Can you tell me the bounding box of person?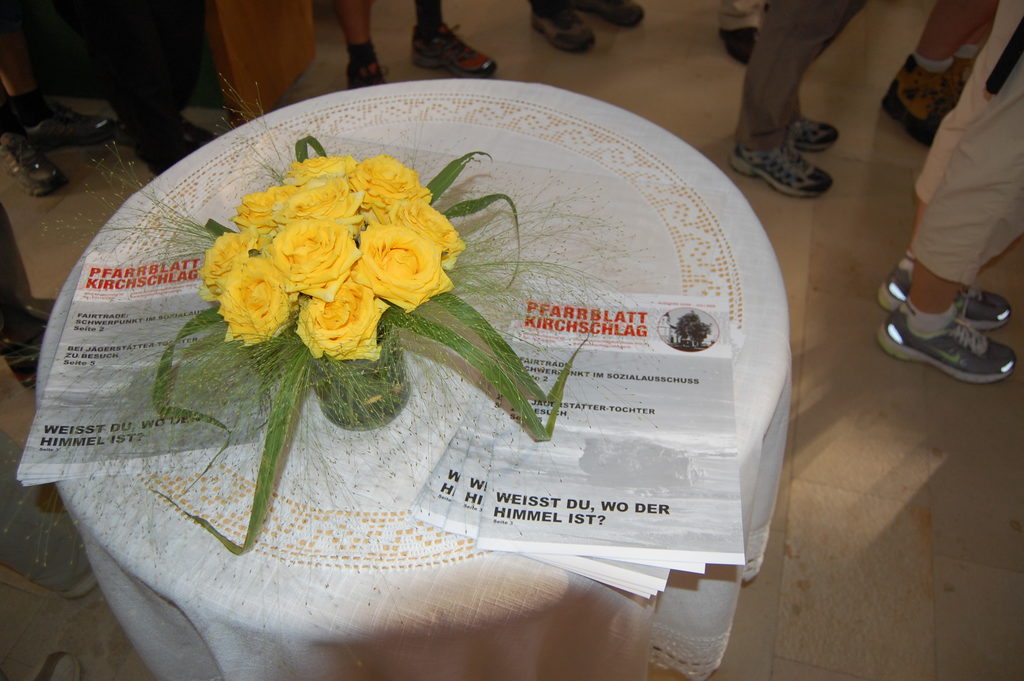
Rect(0, 0, 104, 206).
